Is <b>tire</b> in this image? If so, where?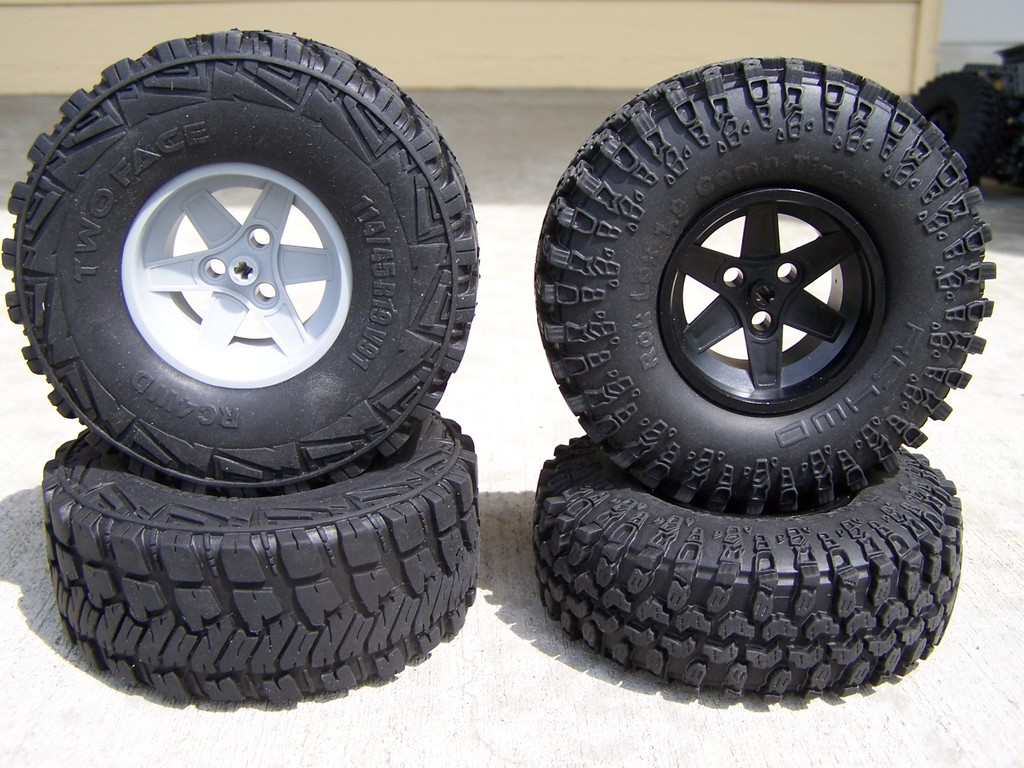
Yes, at box=[1, 21, 479, 499].
